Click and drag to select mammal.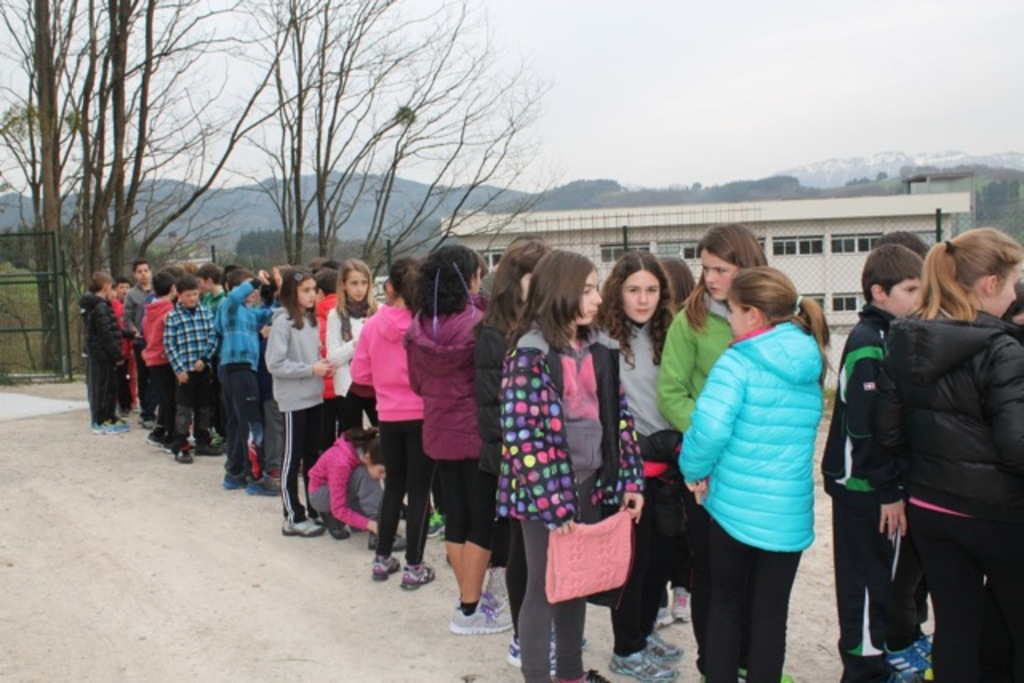
Selection: box(117, 272, 136, 315).
